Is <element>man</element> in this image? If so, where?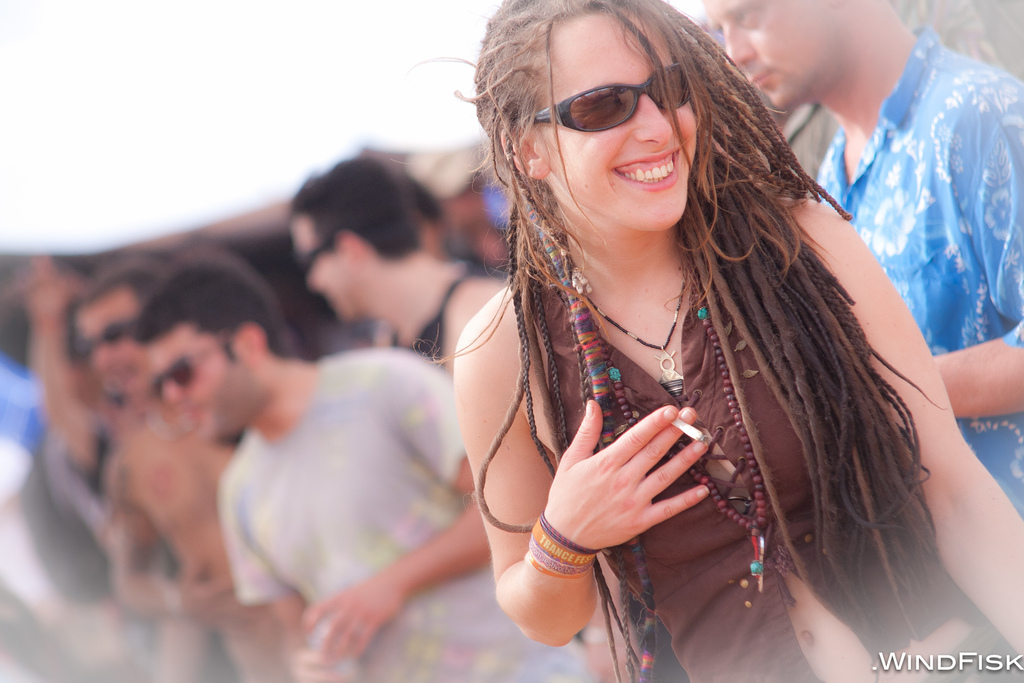
Yes, at locate(701, 0, 1023, 524).
